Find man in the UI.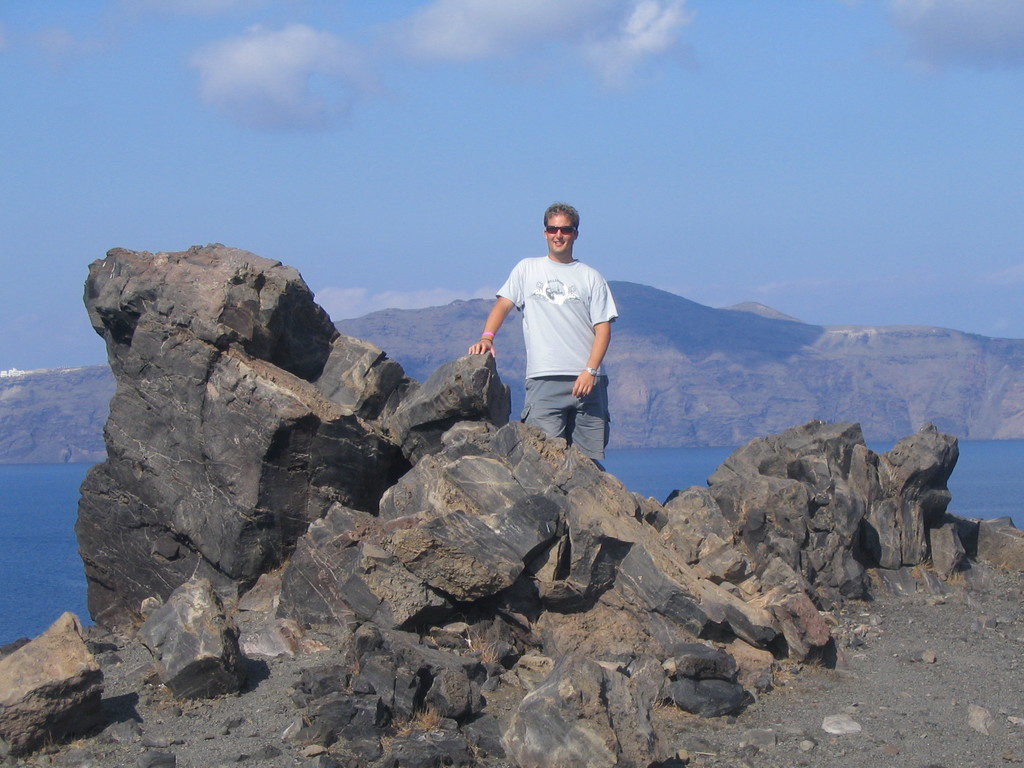
UI element at locate(468, 203, 620, 461).
